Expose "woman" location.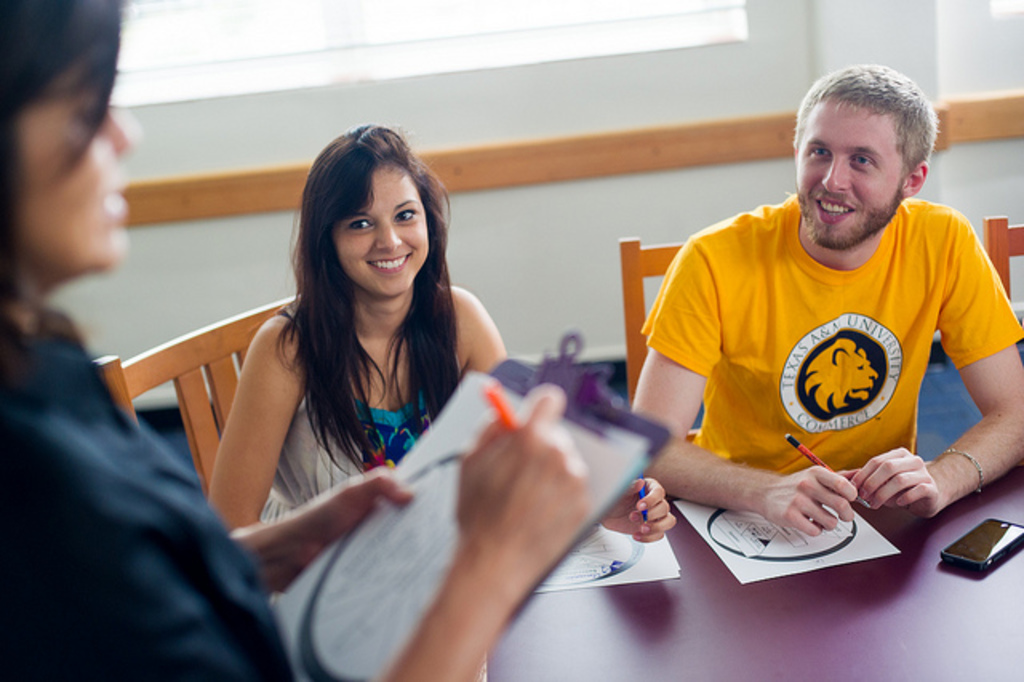
Exposed at <region>229, 136, 501, 527</region>.
